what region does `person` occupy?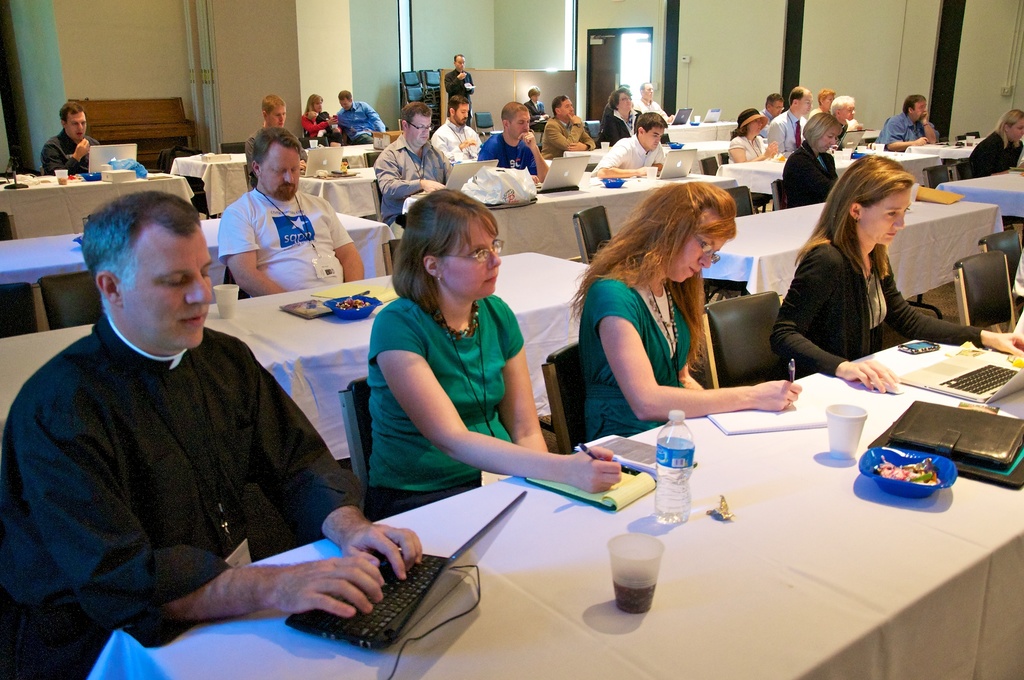
728 107 774 166.
